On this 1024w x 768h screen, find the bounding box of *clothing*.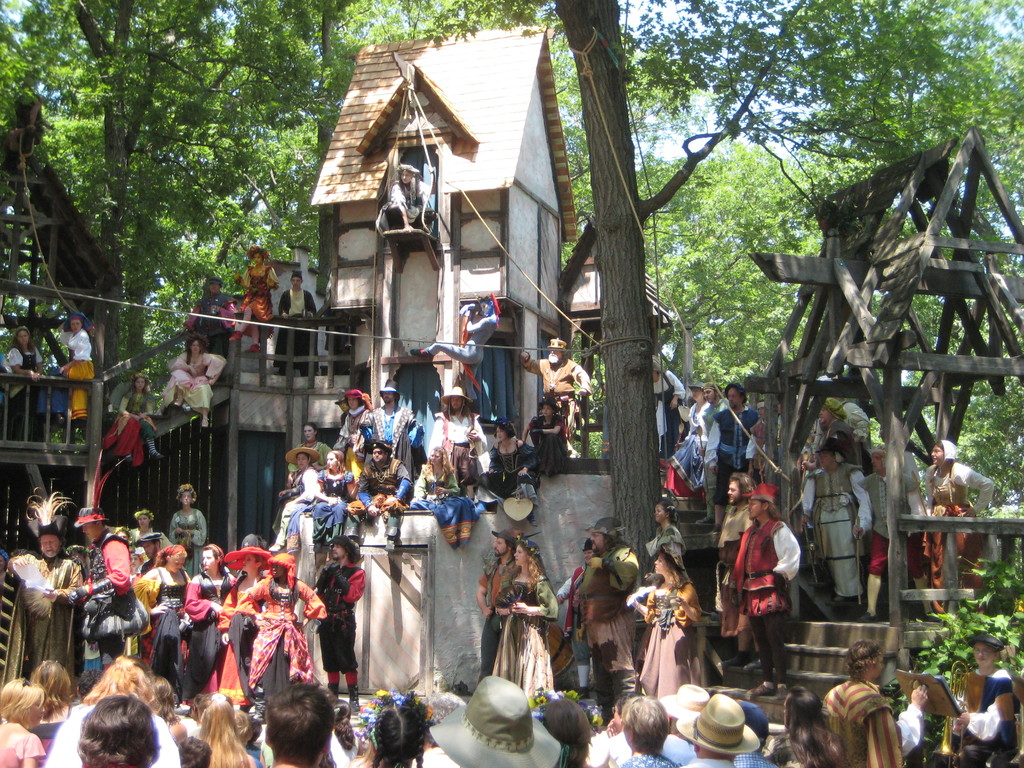
Bounding box: x1=374 y1=179 x2=429 y2=234.
